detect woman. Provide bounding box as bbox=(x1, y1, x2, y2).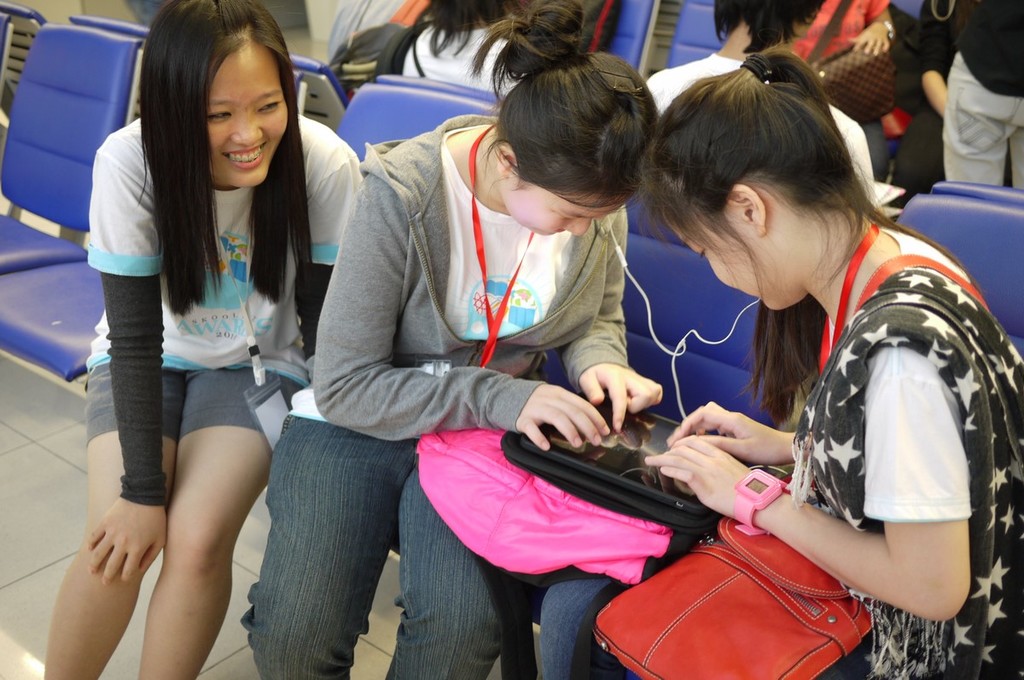
bbox=(244, 3, 667, 679).
